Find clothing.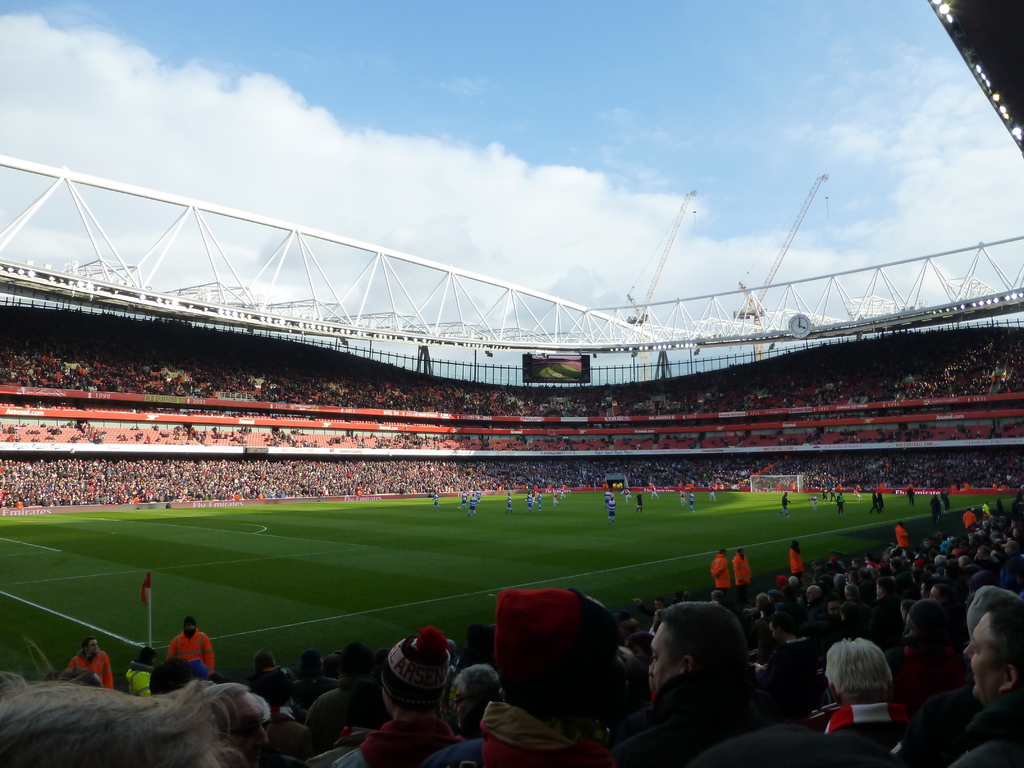
(left=783, top=540, right=806, bottom=580).
